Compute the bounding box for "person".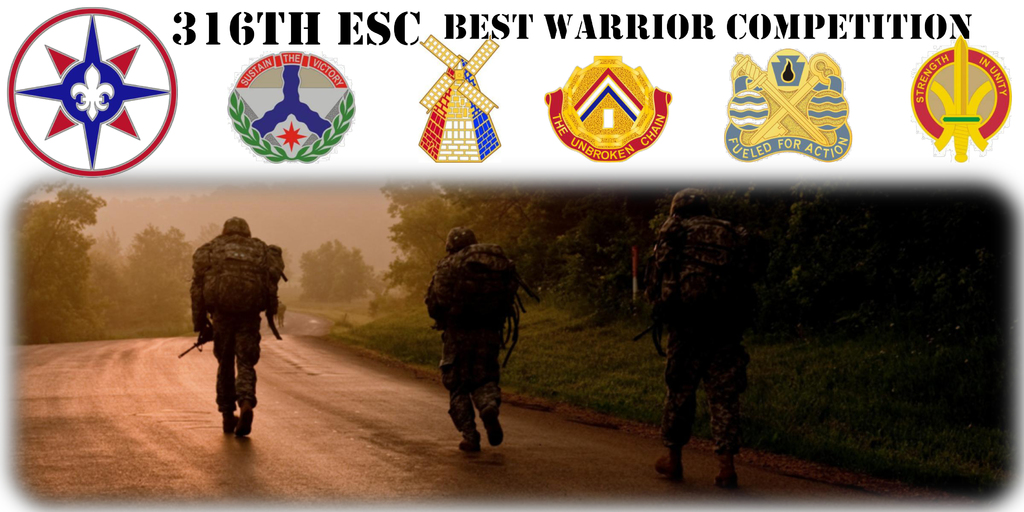
{"x1": 639, "y1": 182, "x2": 762, "y2": 486}.
